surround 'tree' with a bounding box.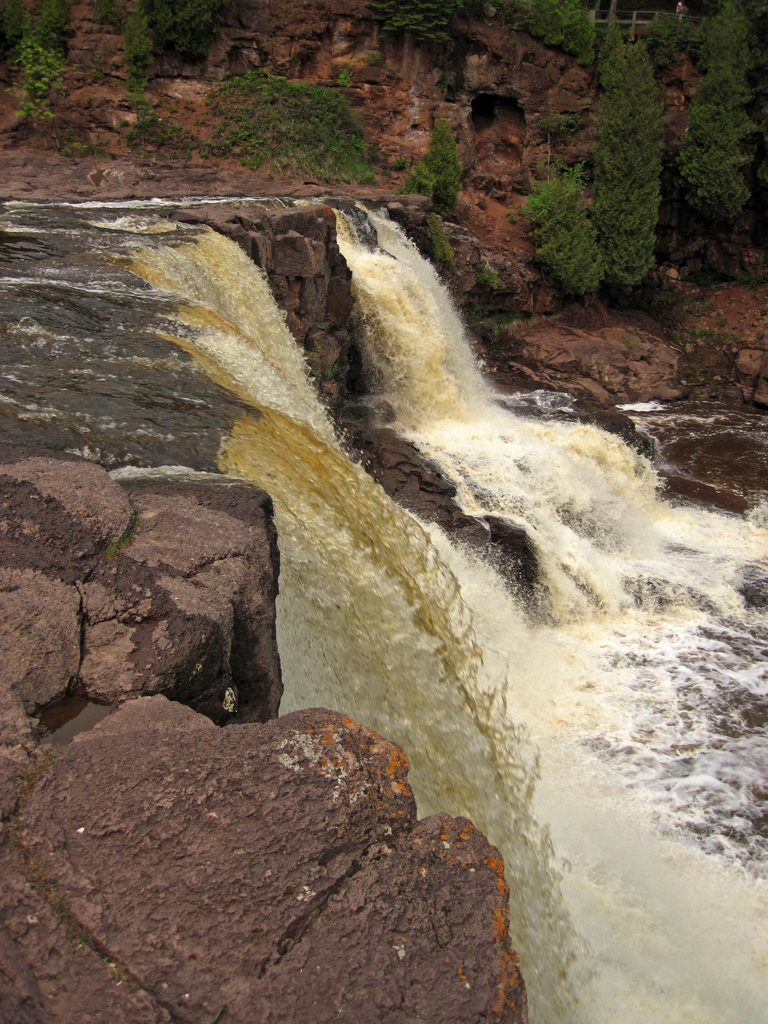
(left=515, top=162, right=615, bottom=304).
